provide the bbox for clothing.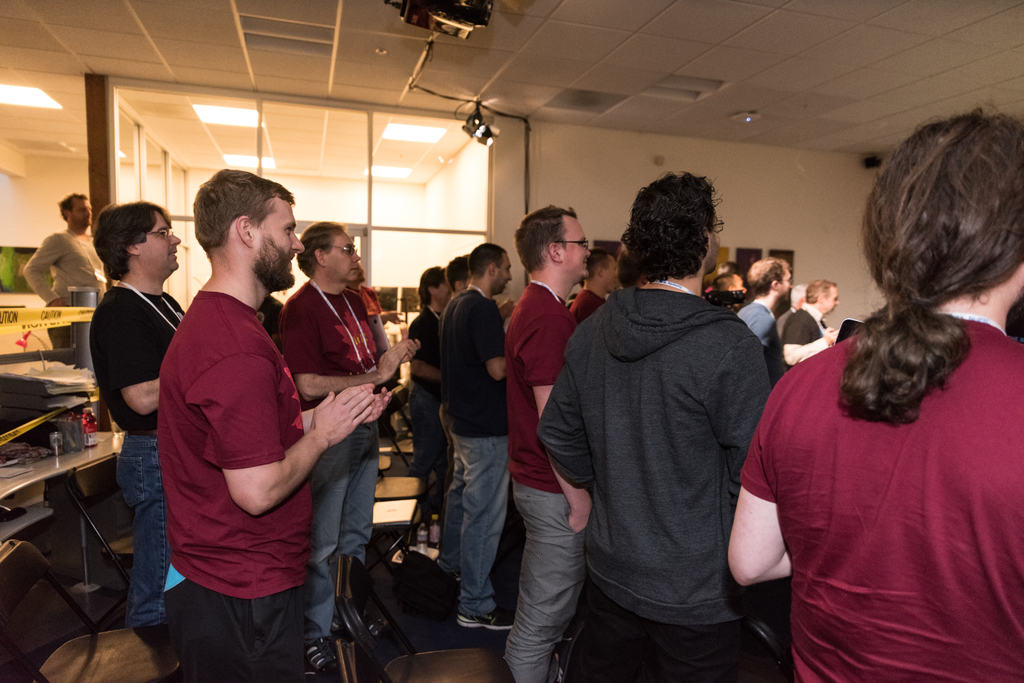
[739,296,771,346].
